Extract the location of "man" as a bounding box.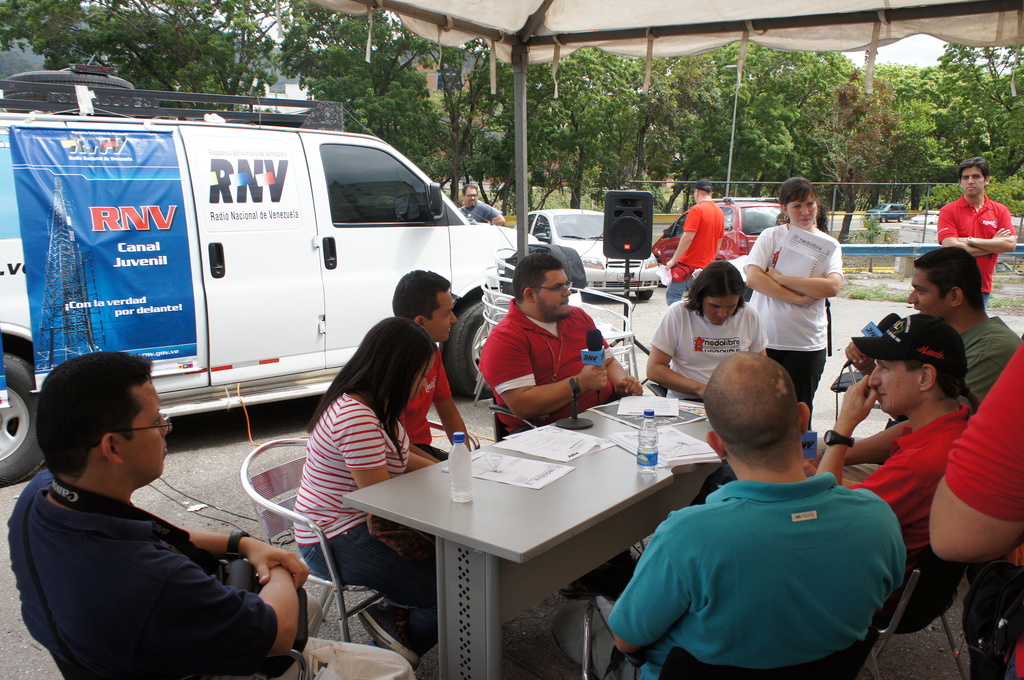
crop(932, 149, 1016, 318).
